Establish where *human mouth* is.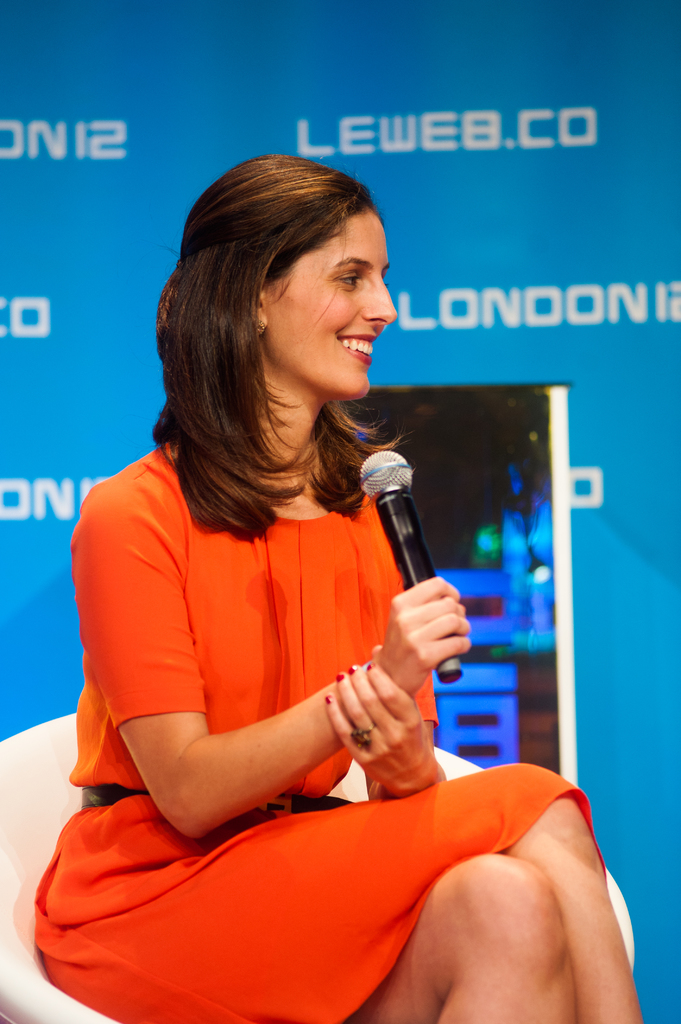
Established at <region>334, 329, 380, 369</region>.
